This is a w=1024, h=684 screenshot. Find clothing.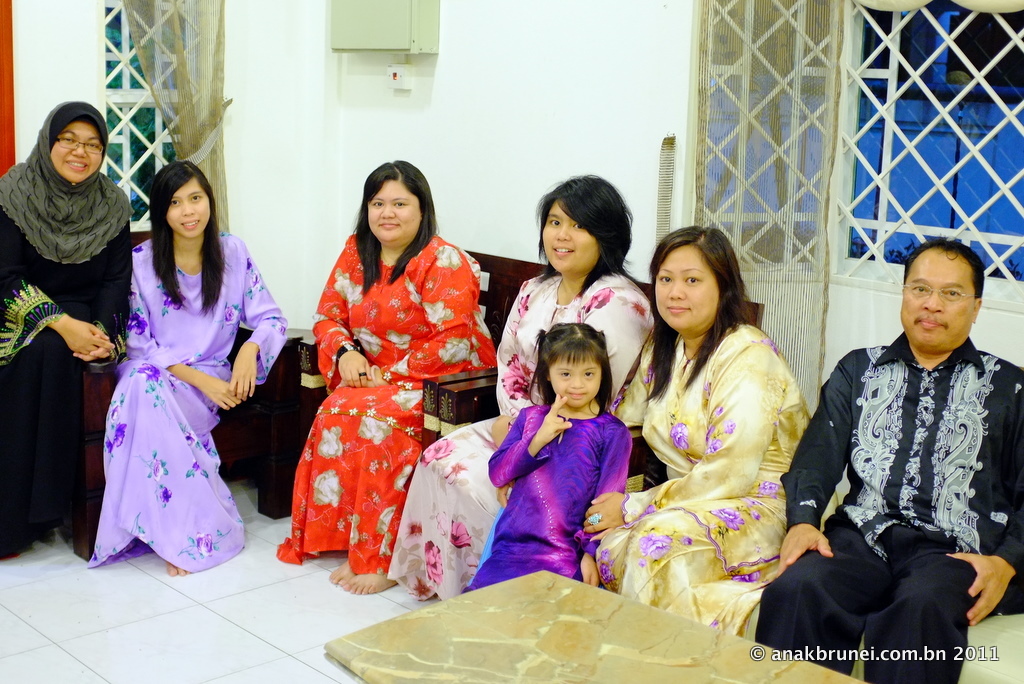
Bounding box: 265:237:485:575.
